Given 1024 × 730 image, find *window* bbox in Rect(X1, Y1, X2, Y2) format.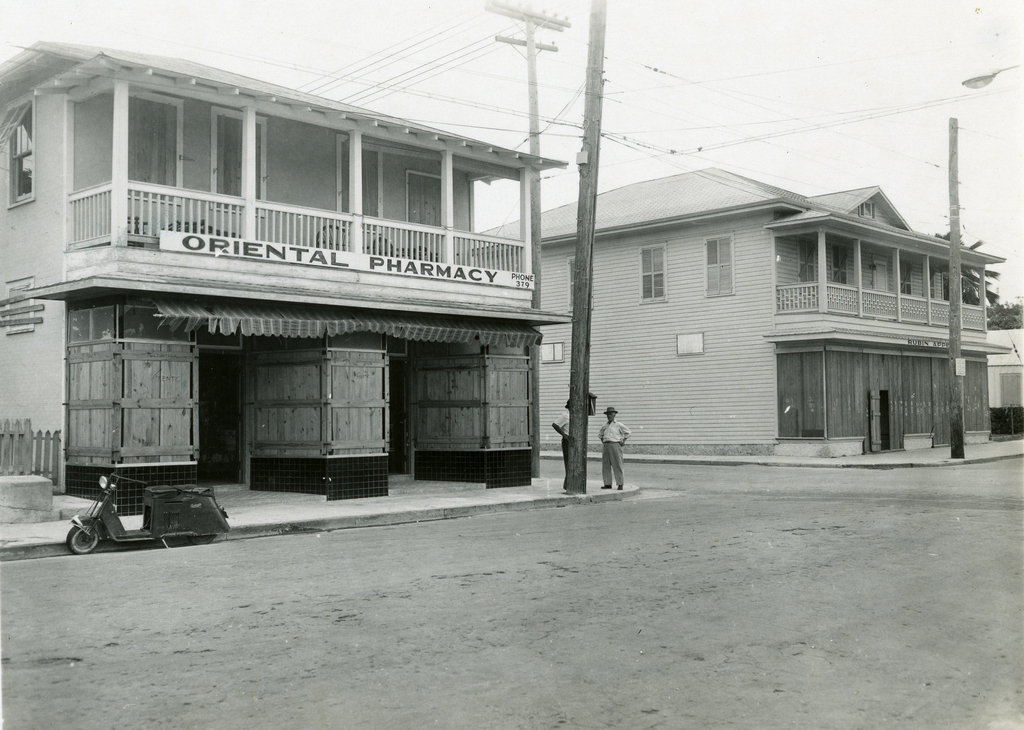
Rect(345, 147, 380, 228).
